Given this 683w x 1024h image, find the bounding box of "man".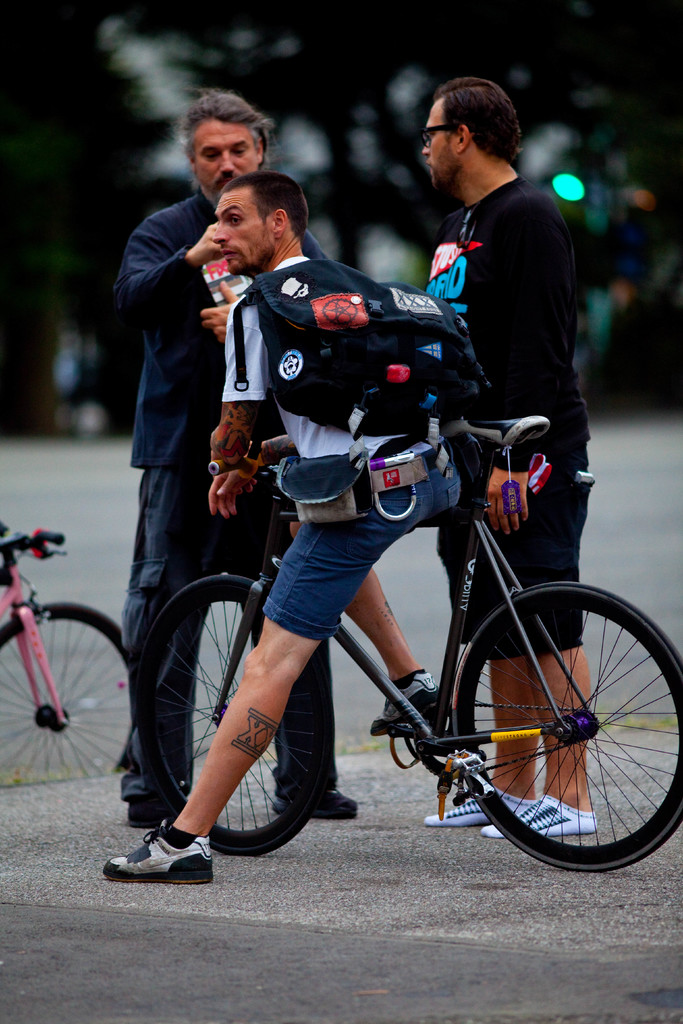
select_region(407, 75, 597, 837).
